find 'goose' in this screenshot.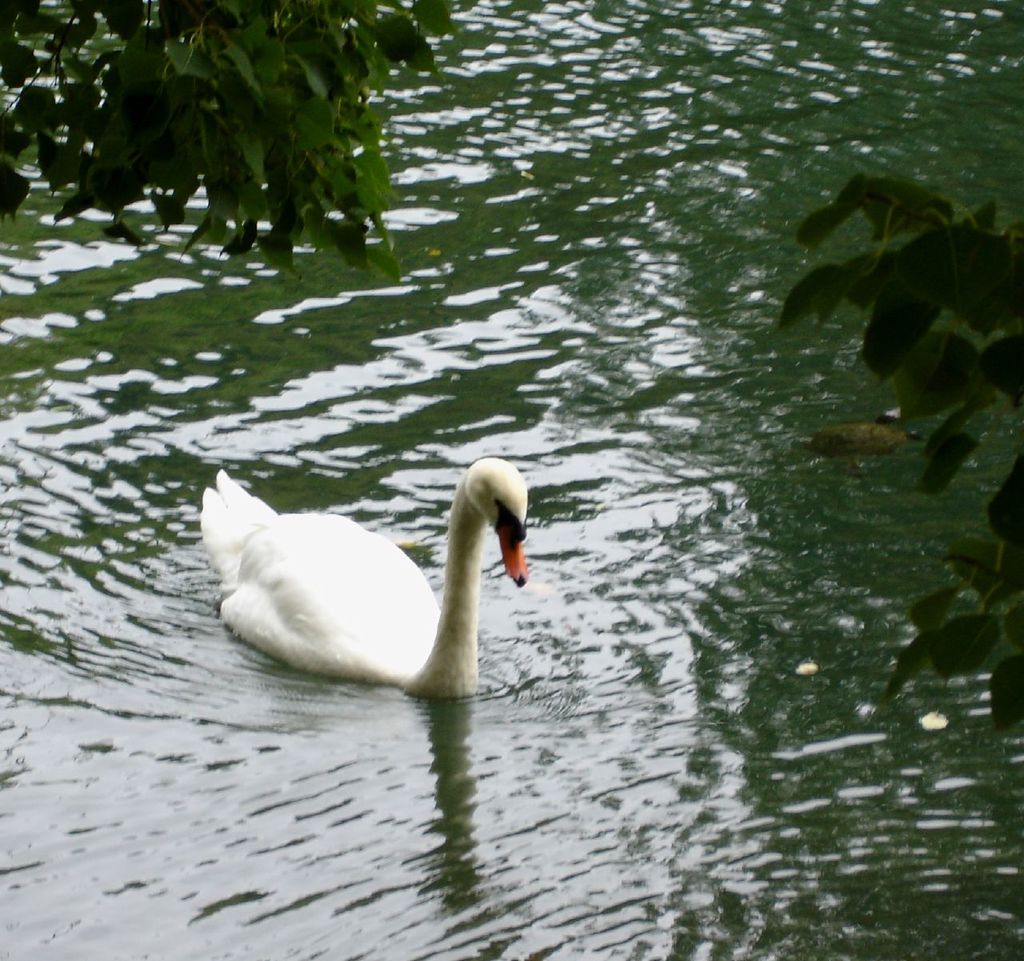
The bounding box for 'goose' is pyautogui.locateOnScreen(200, 457, 528, 699).
